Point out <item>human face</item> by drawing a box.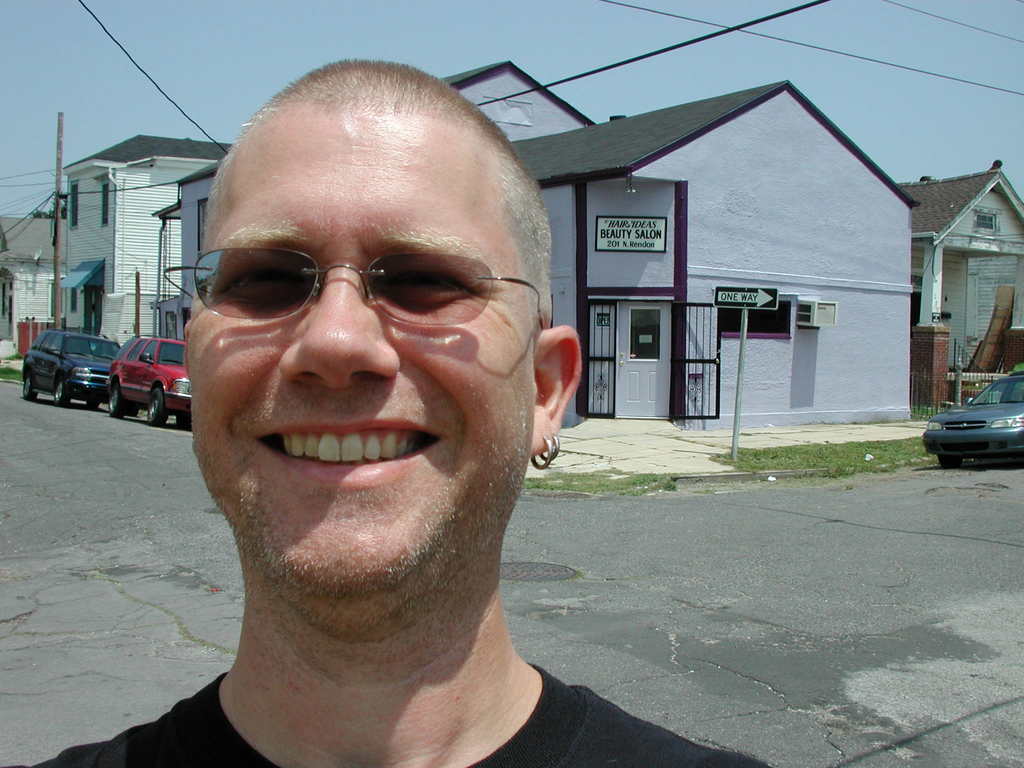
{"left": 163, "top": 102, "right": 534, "bottom": 610}.
